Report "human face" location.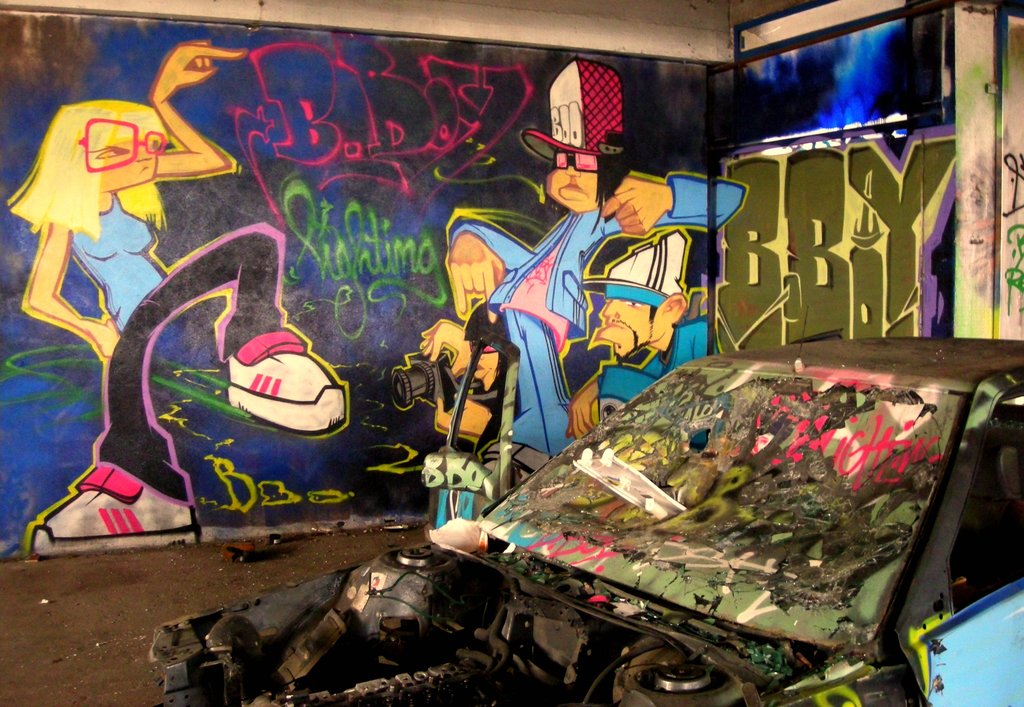
Report: (left=589, top=298, right=651, bottom=351).
